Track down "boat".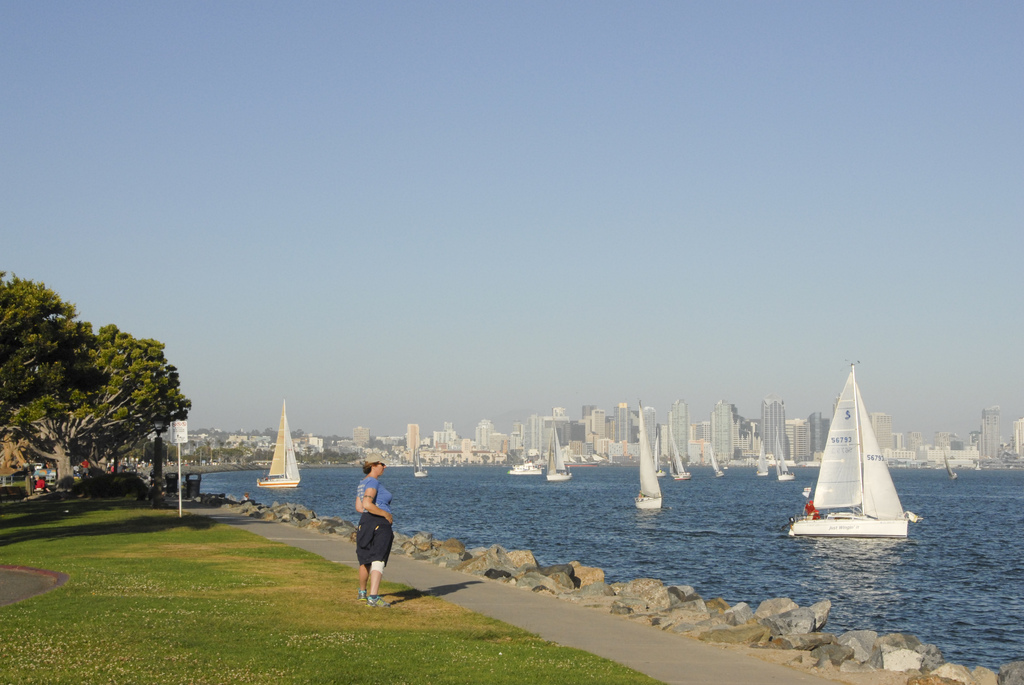
Tracked to x1=939, y1=447, x2=952, y2=484.
